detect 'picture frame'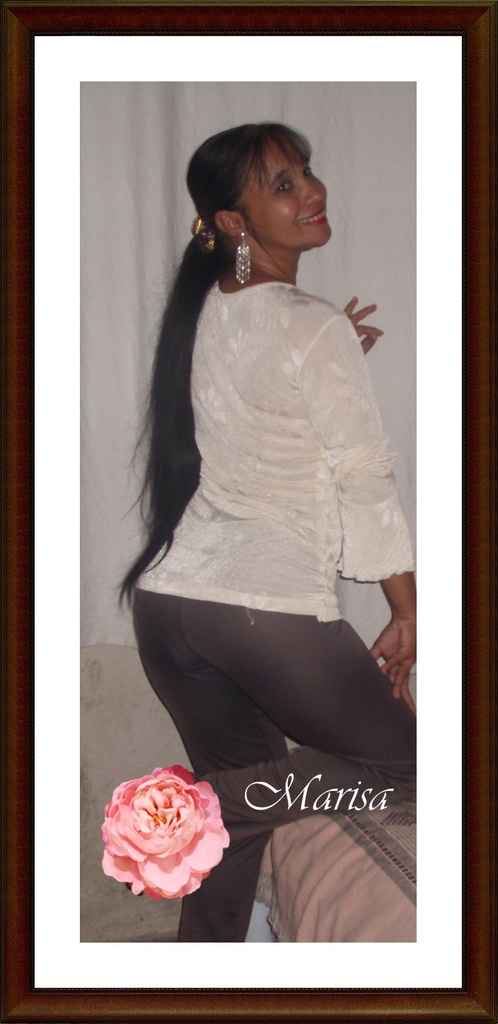
detection(0, 0, 497, 1022)
